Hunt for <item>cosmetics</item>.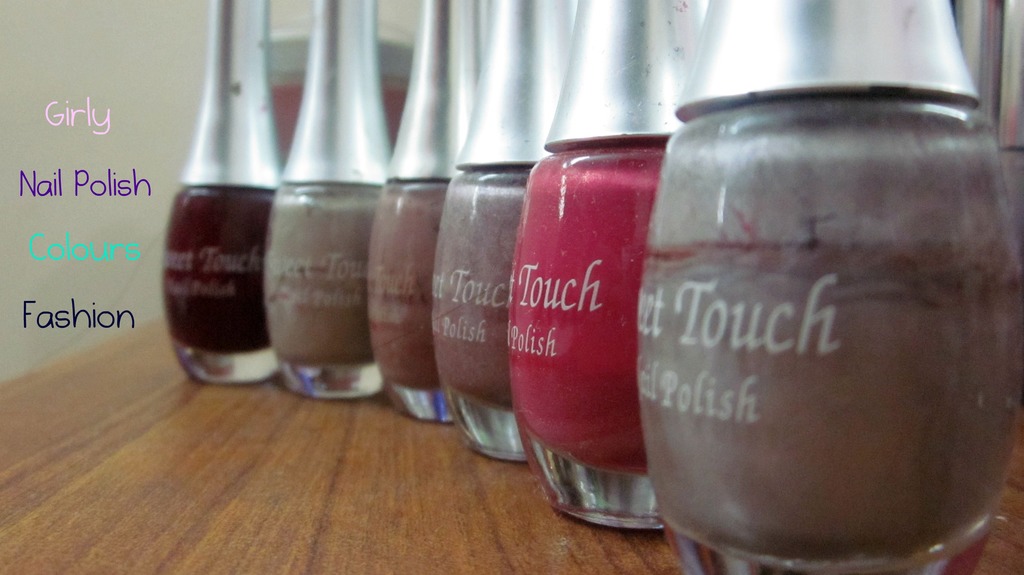
Hunted down at [x1=431, y1=0, x2=584, y2=466].
